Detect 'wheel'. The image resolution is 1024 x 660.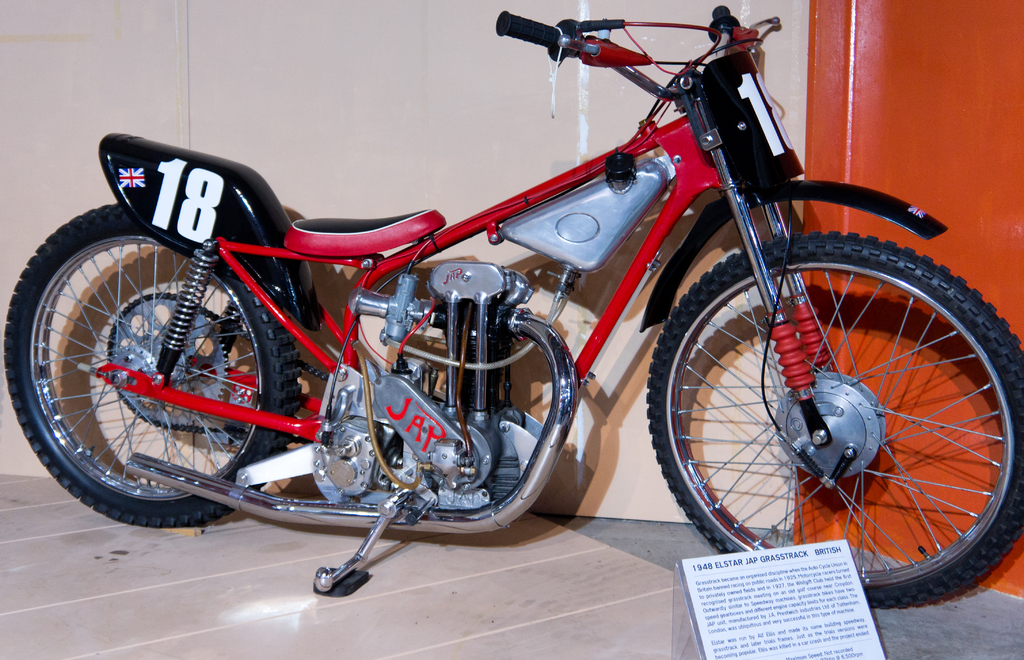
rect(0, 201, 304, 529).
